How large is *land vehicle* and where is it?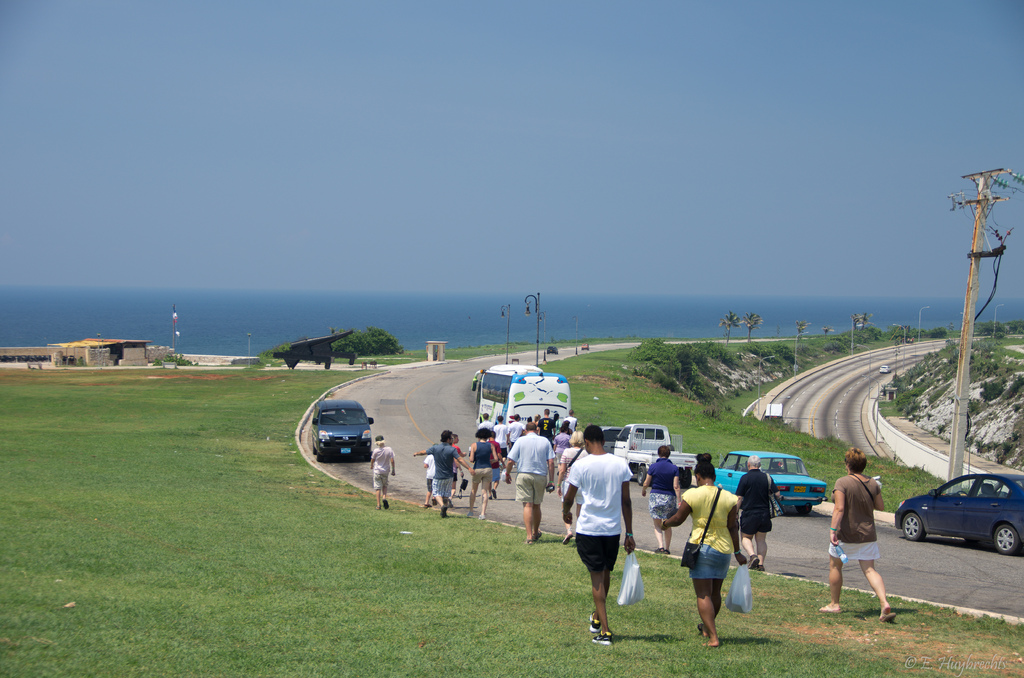
Bounding box: bbox=(583, 343, 588, 349).
